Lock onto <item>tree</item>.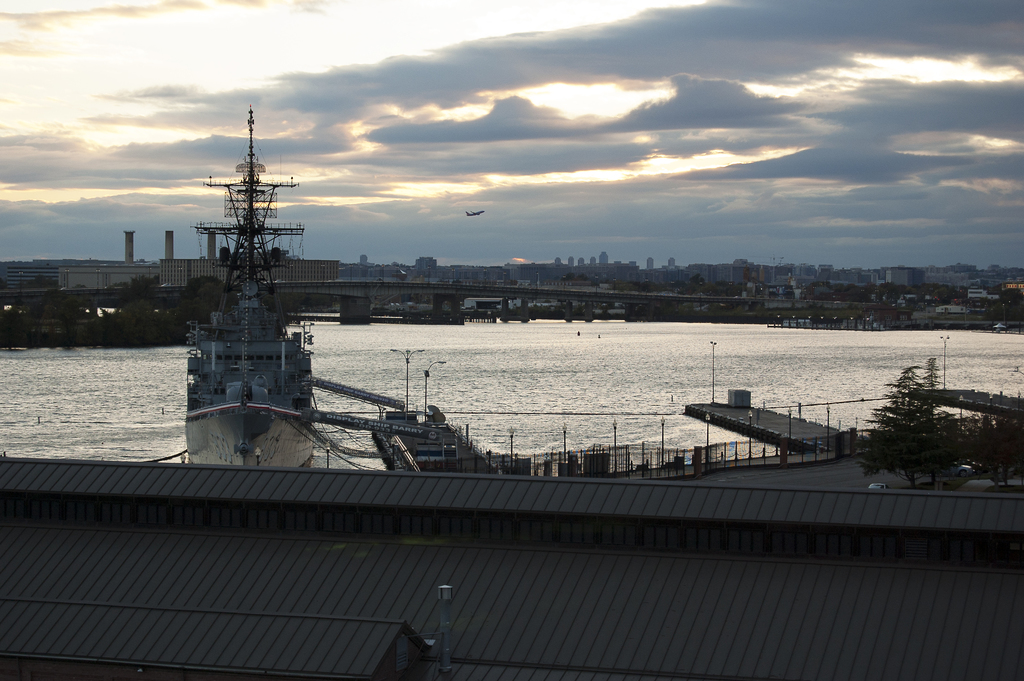
Locked: select_region(175, 275, 220, 328).
